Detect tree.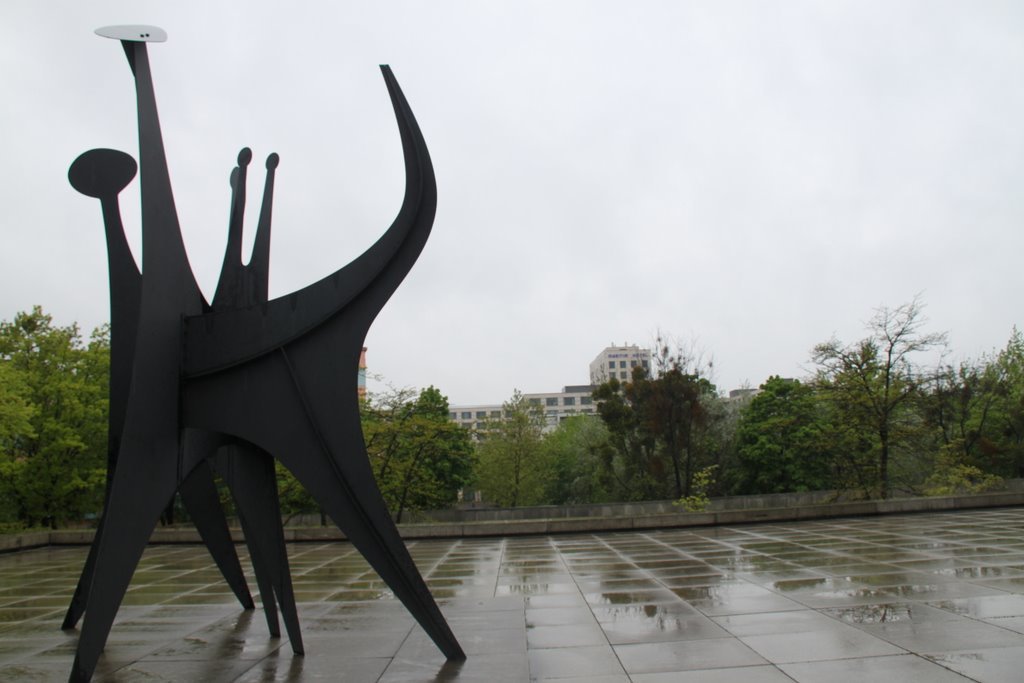
Detected at region(902, 326, 1020, 484).
